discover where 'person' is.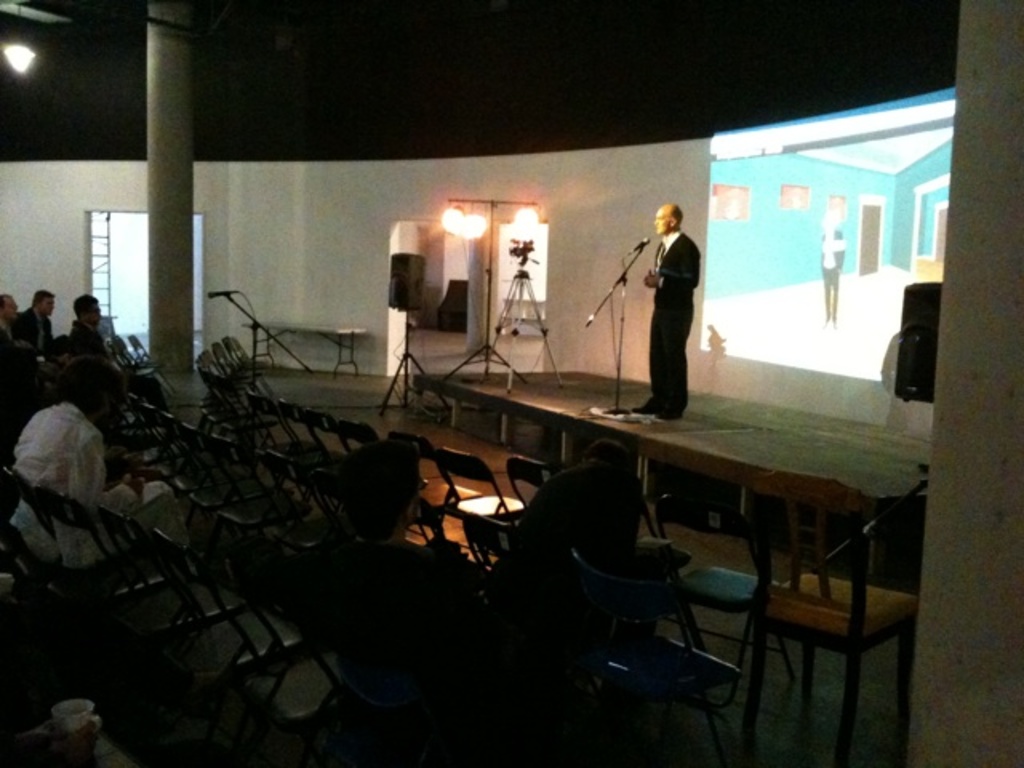
Discovered at 629, 192, 710, 429.
